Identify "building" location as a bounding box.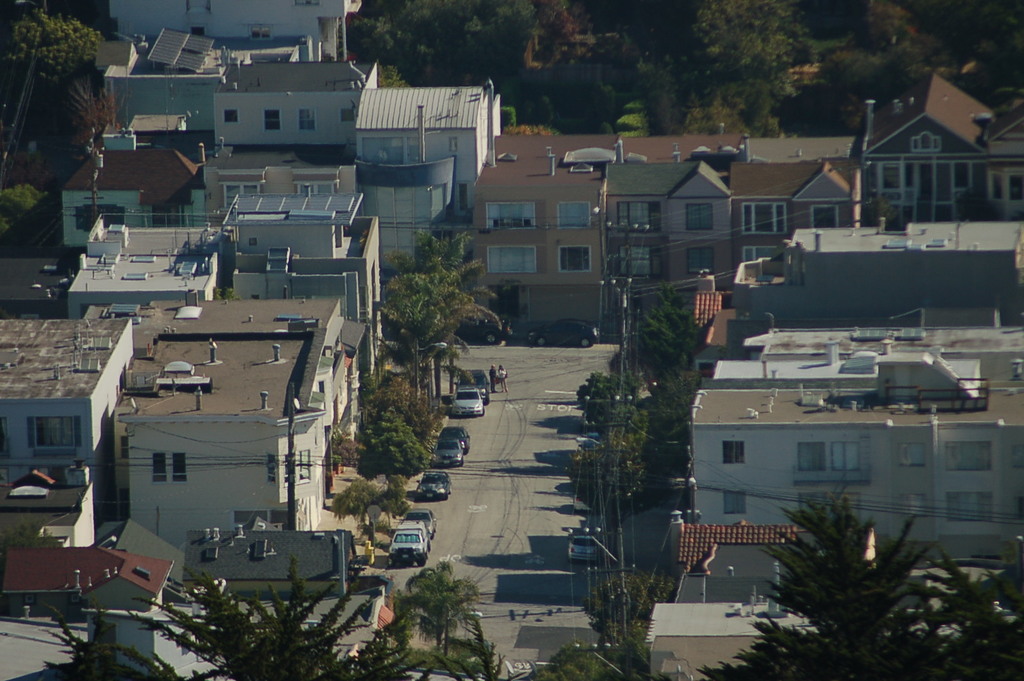
rect(688, 311, 1023, 560).
